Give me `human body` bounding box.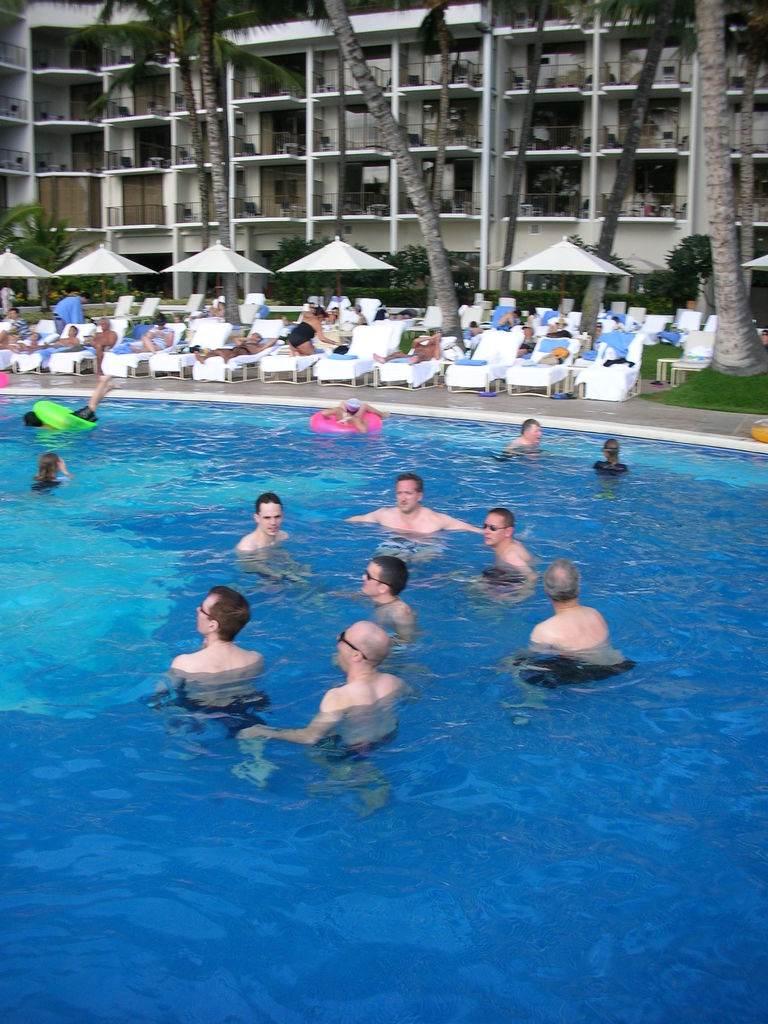
(163,588,259,689).
